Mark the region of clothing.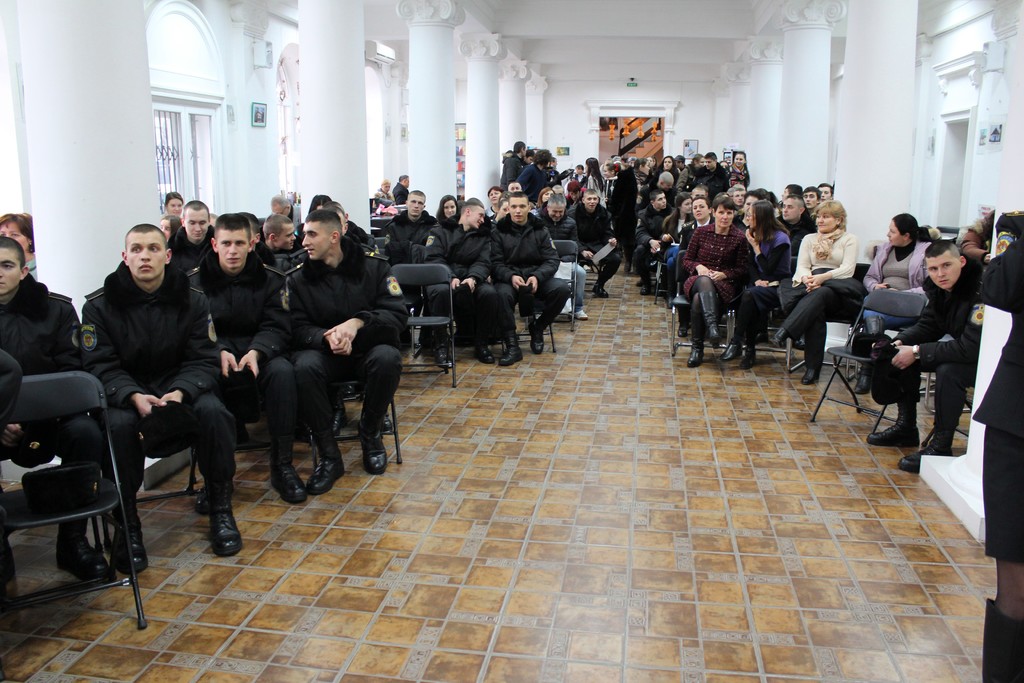
Region: bbox=[952, 244, 1023, 580].
